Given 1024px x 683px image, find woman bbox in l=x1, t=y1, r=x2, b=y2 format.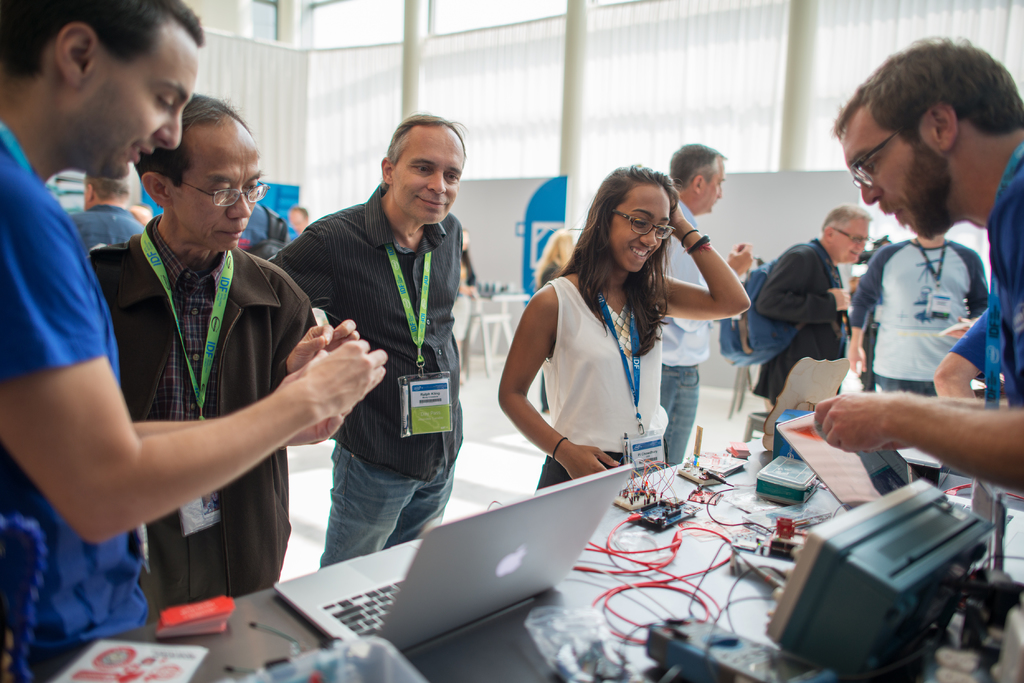
l=534, t=226, r=573, b=415.
